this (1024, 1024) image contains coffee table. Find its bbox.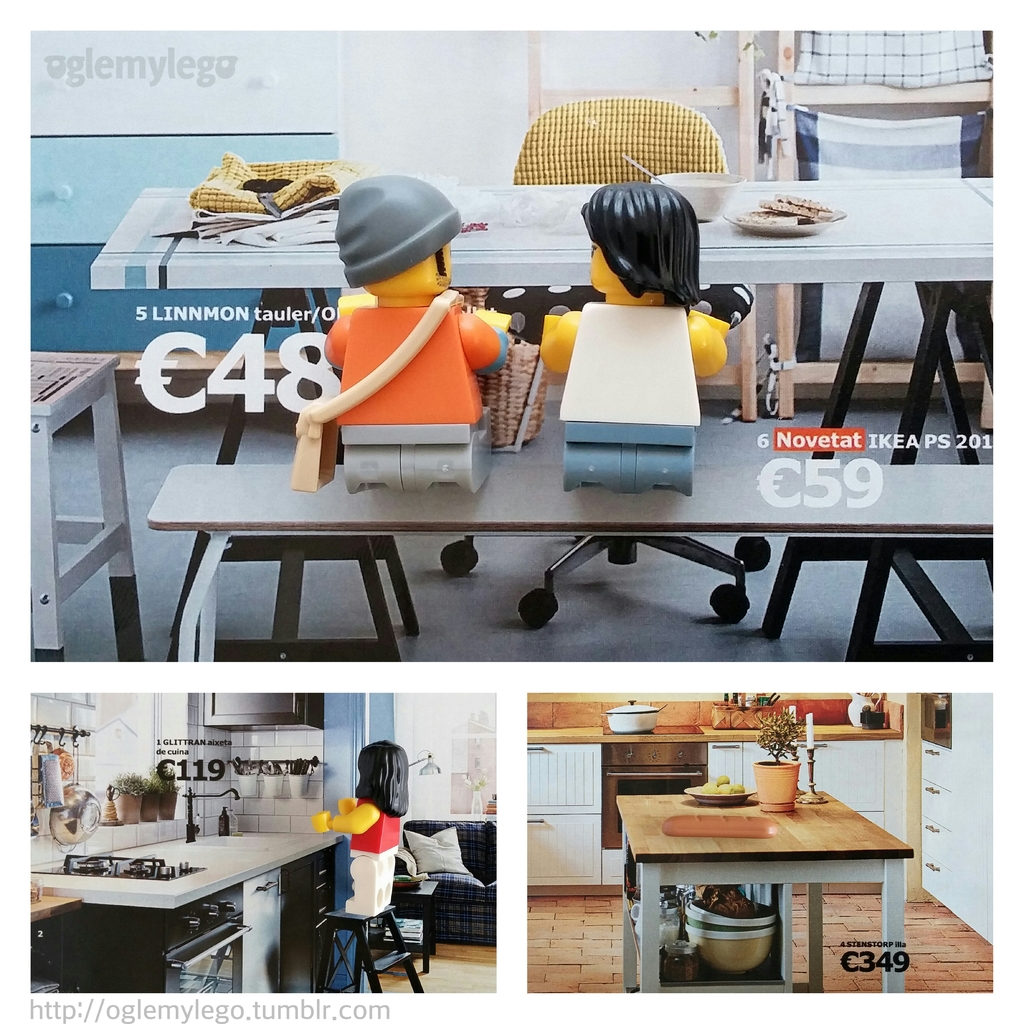
crop(88, 172, 991, 462).
